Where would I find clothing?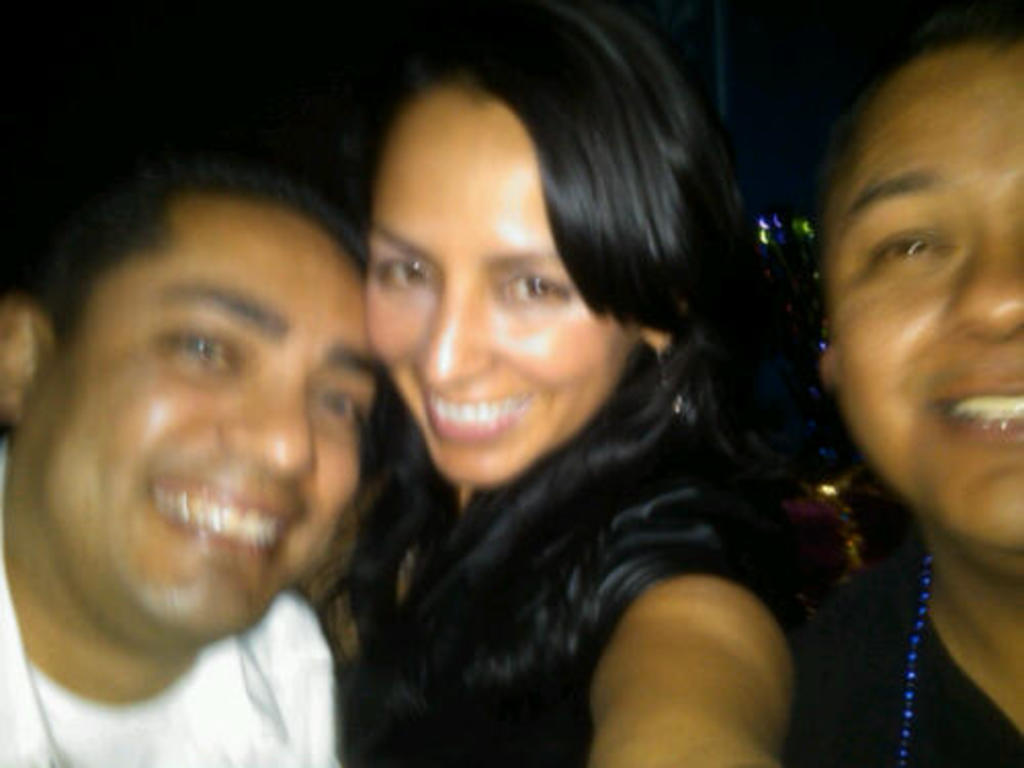
At 0, 442, 344, 766.
